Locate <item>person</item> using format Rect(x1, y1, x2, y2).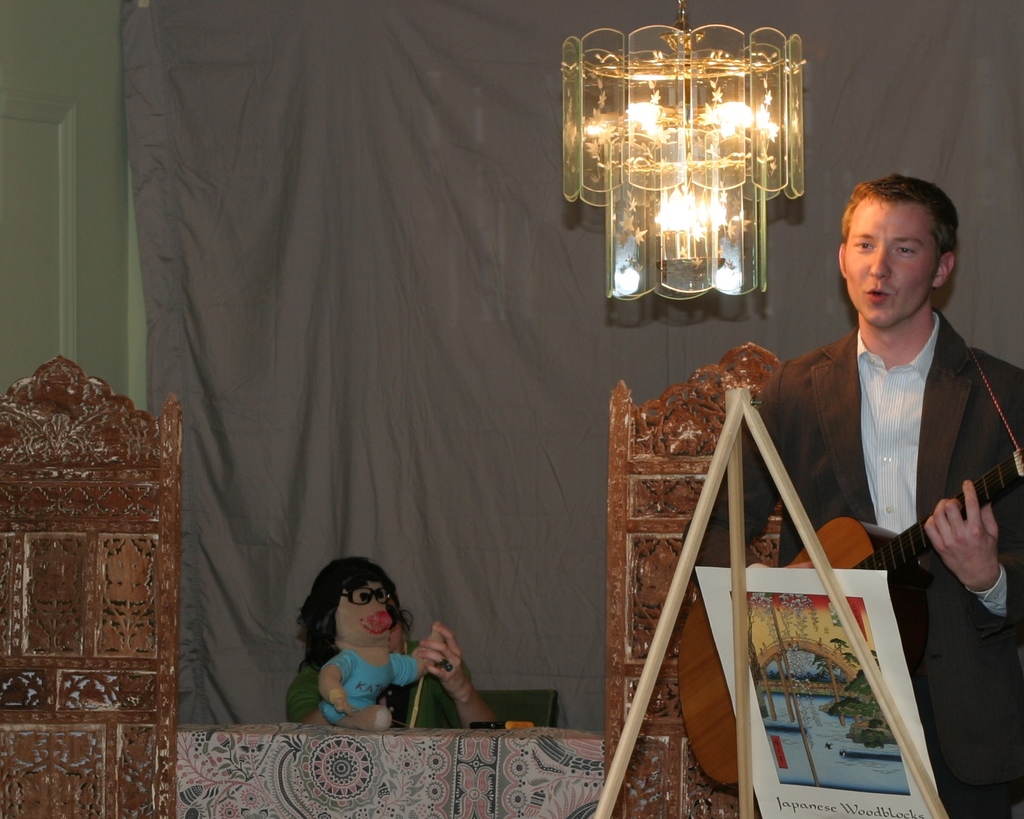
Rect(287, 560, 506, 732).
